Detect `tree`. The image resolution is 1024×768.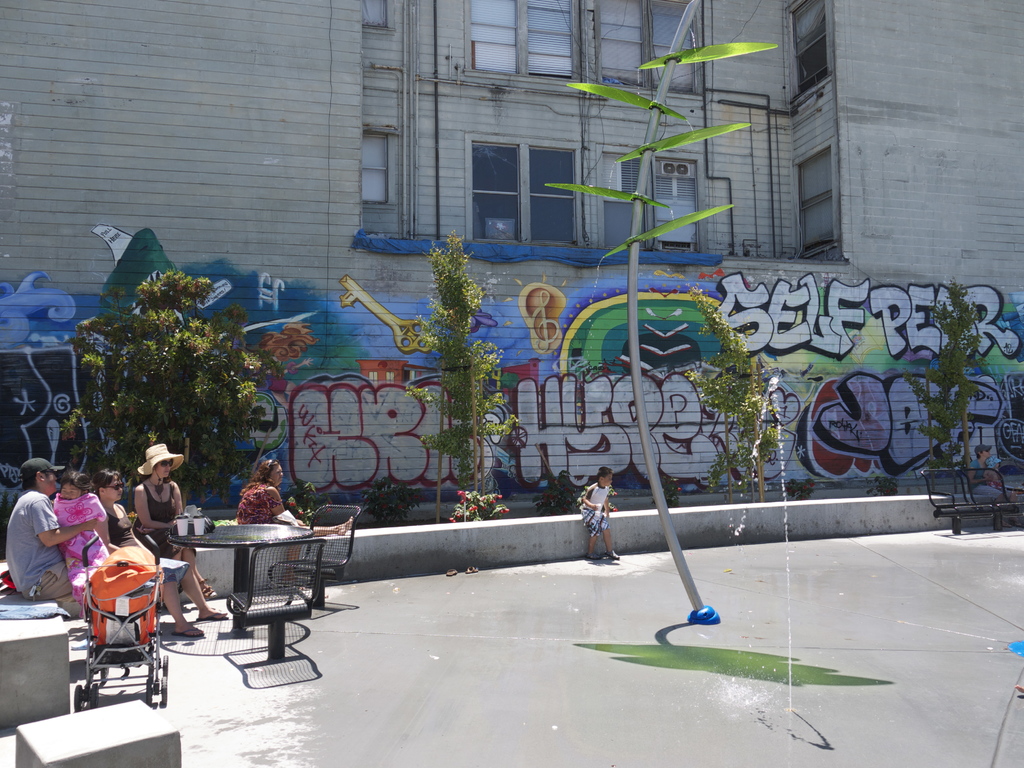
x1=428, y1=236, x2=502, y2=495.
